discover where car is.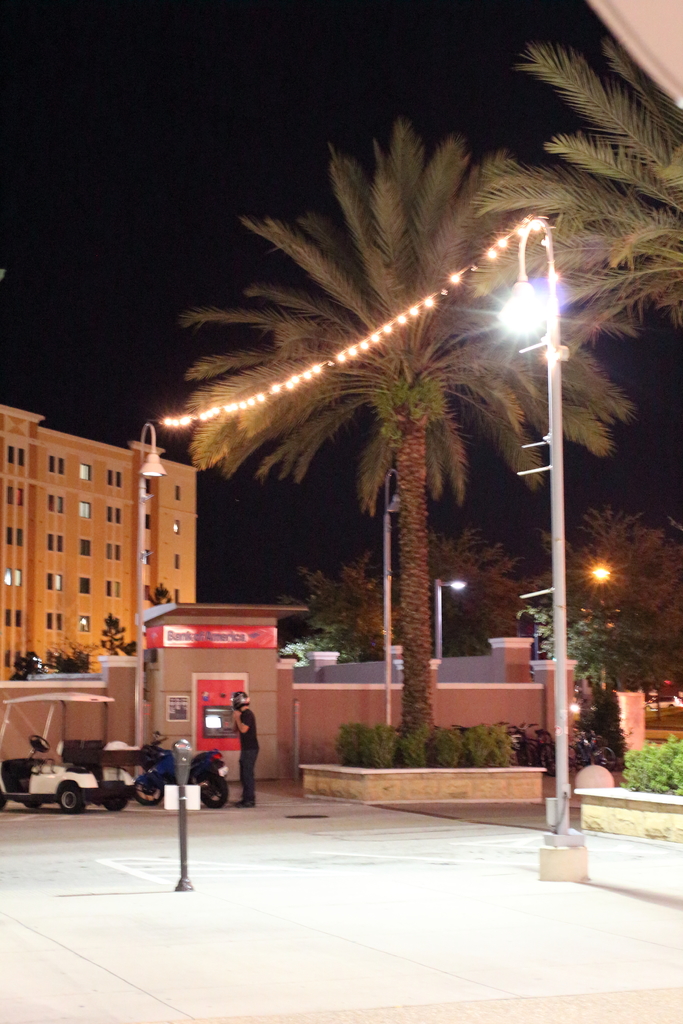
Discovered at bbox(0, 680, 130, 820).
